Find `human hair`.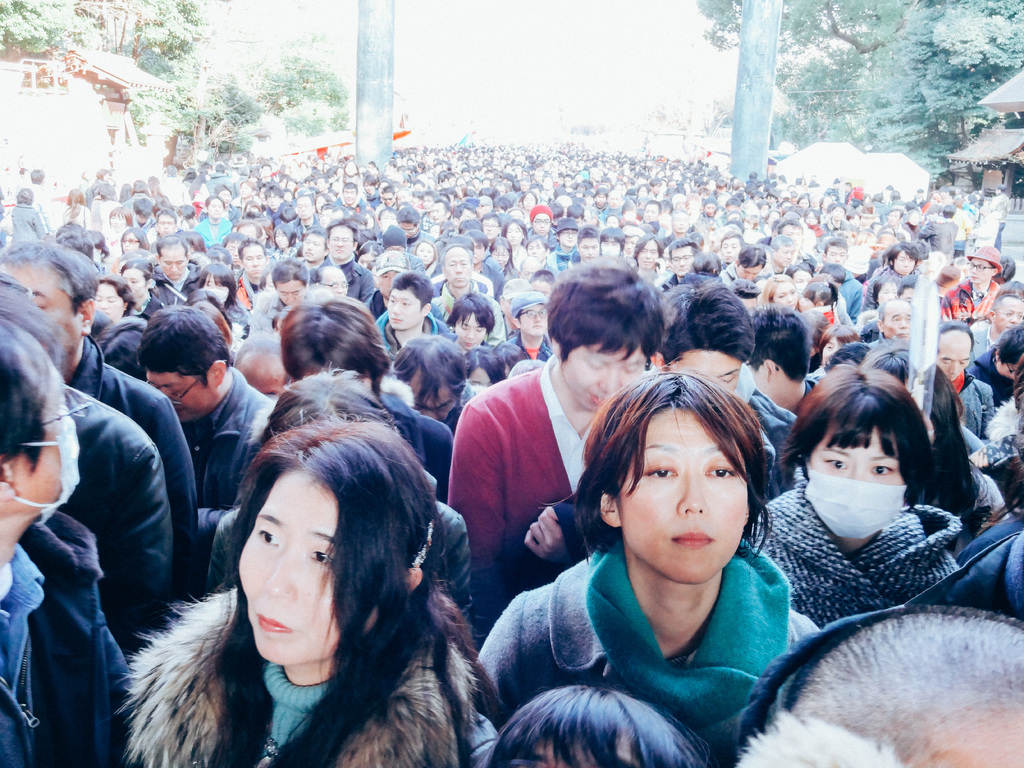
(109, 204, 130, 225).
